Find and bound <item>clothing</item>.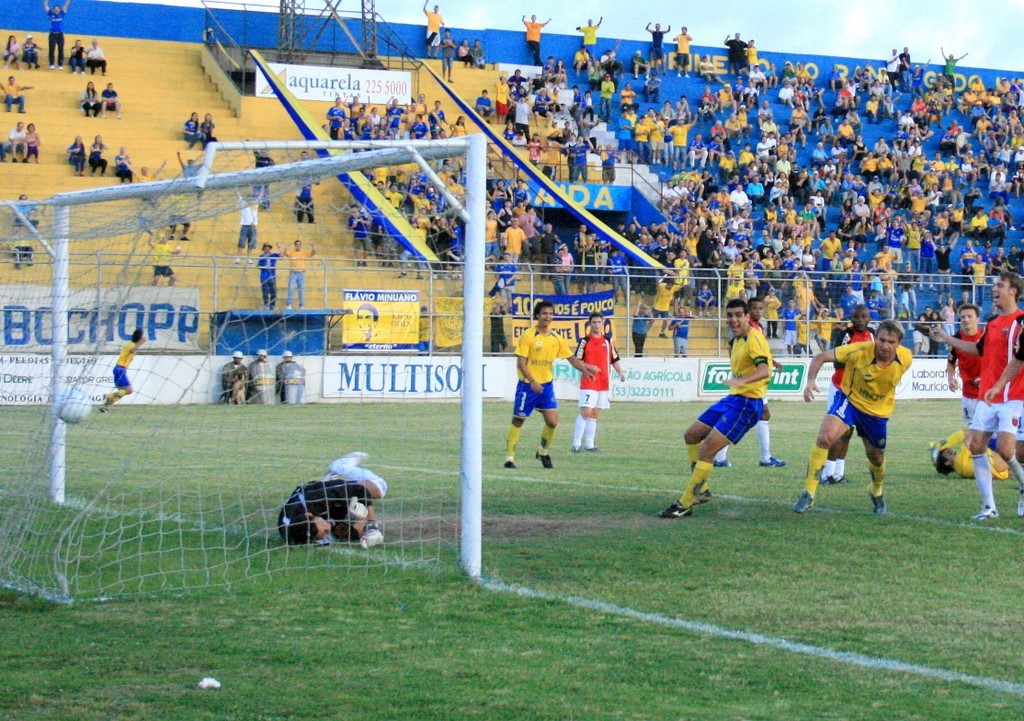
Bound: box=[584, 23, 597, 51].
